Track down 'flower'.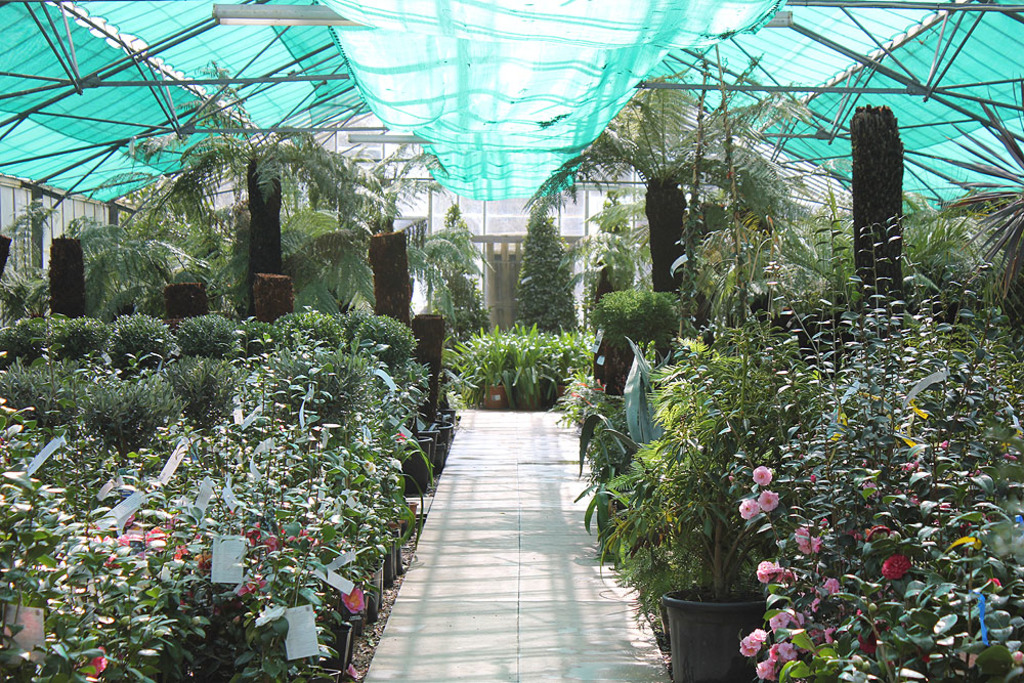
Tracked to l=362, t=460, r=375, b=478.
